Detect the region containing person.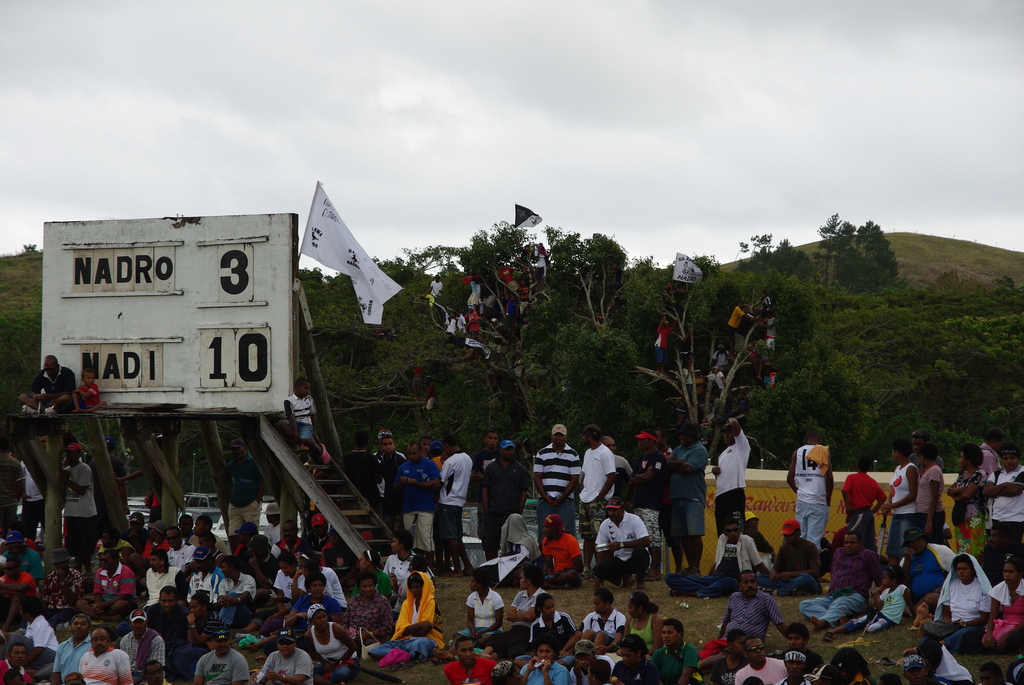
335, 568, 396, 650.
